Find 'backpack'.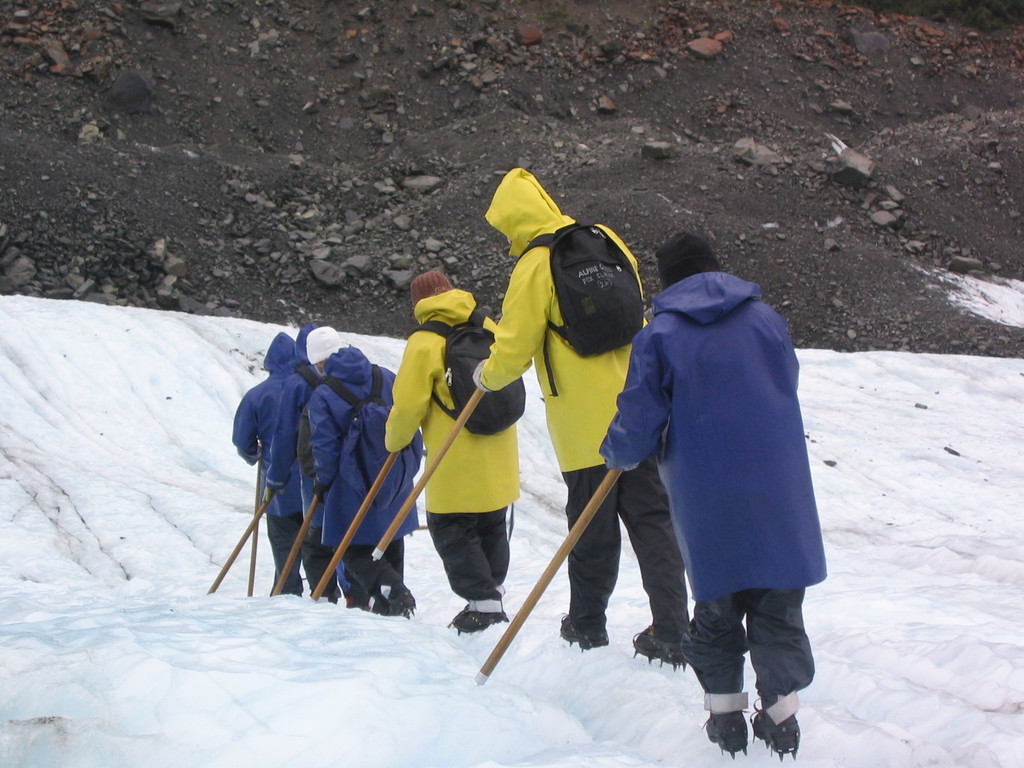
323 362 410 513.
